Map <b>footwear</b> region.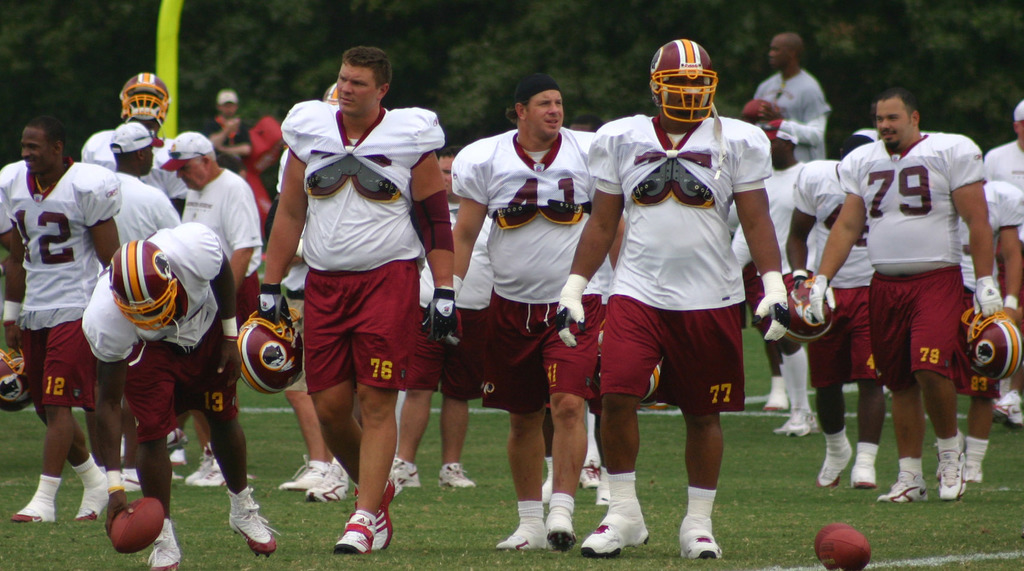
Mapped to detection(764, 377, 794, 414).
